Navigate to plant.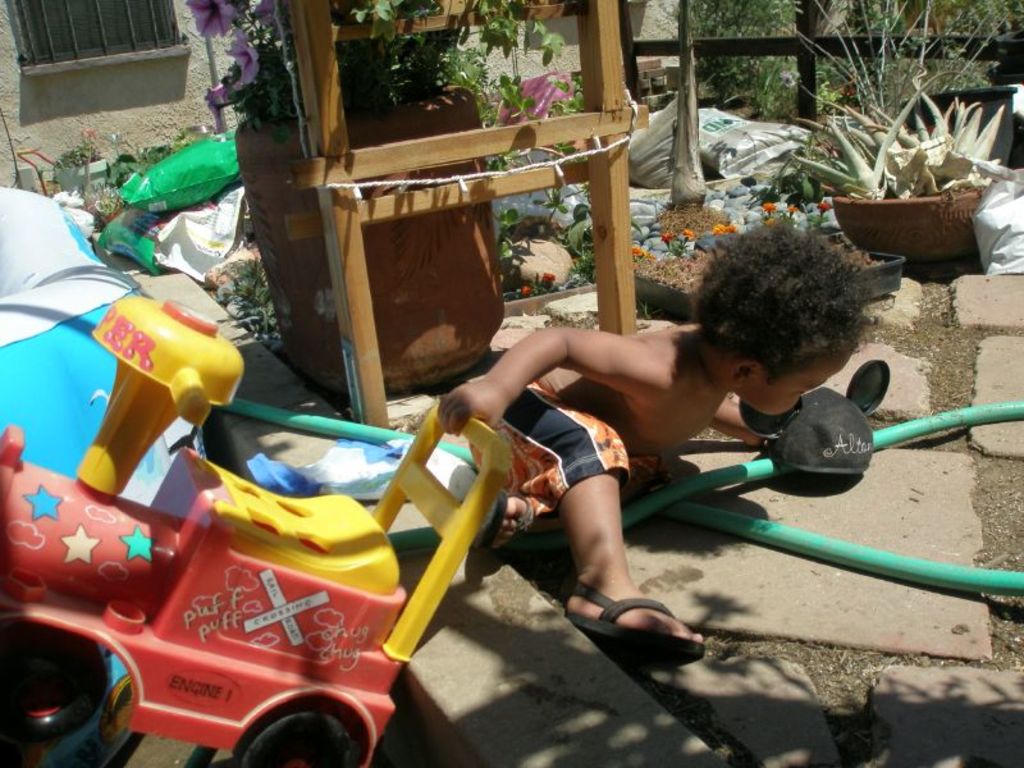
Navigation target: x1=536 y1=270 x2=556 y2=291.
